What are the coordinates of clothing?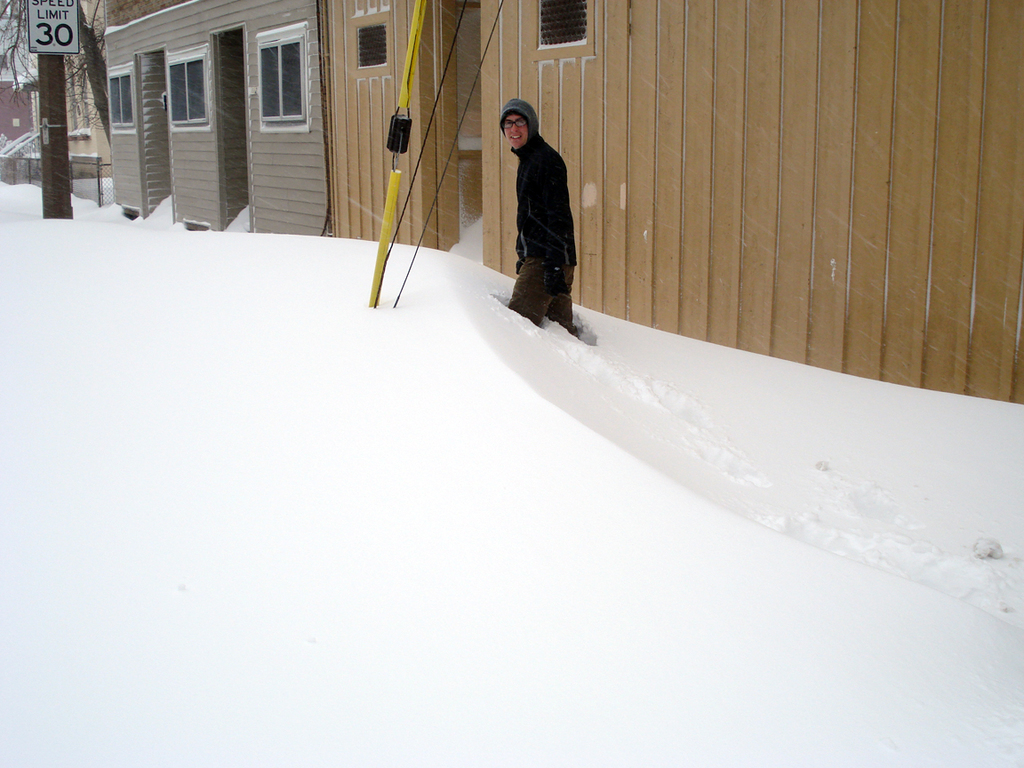
region(498, 100, 590, 322).
